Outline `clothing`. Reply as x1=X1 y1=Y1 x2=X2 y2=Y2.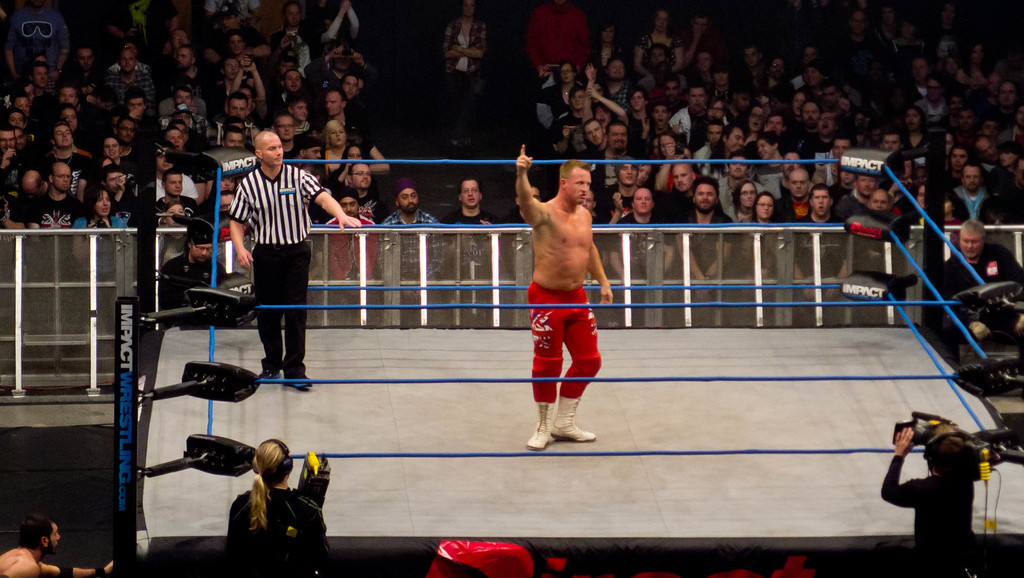
x1=225 y1=140 x2=319 y2=360.
